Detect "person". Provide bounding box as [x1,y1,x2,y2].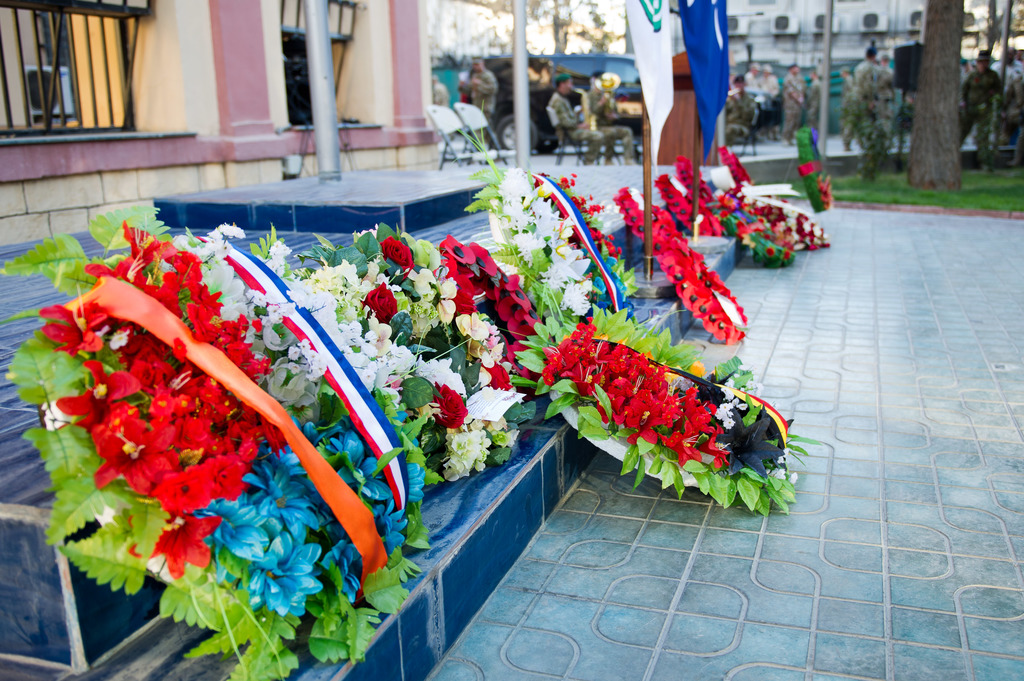
[808,79,814,123].
